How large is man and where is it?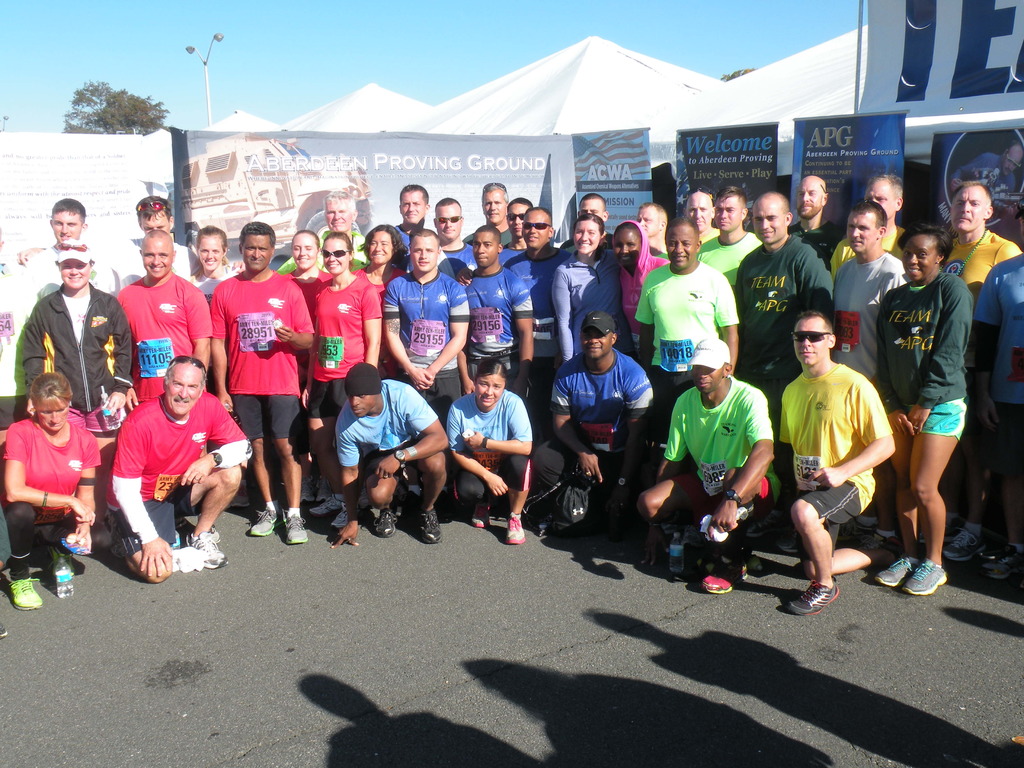
Bounding box: {"left": 330, "top": 362, "right": 451, "bottom": 545}.
